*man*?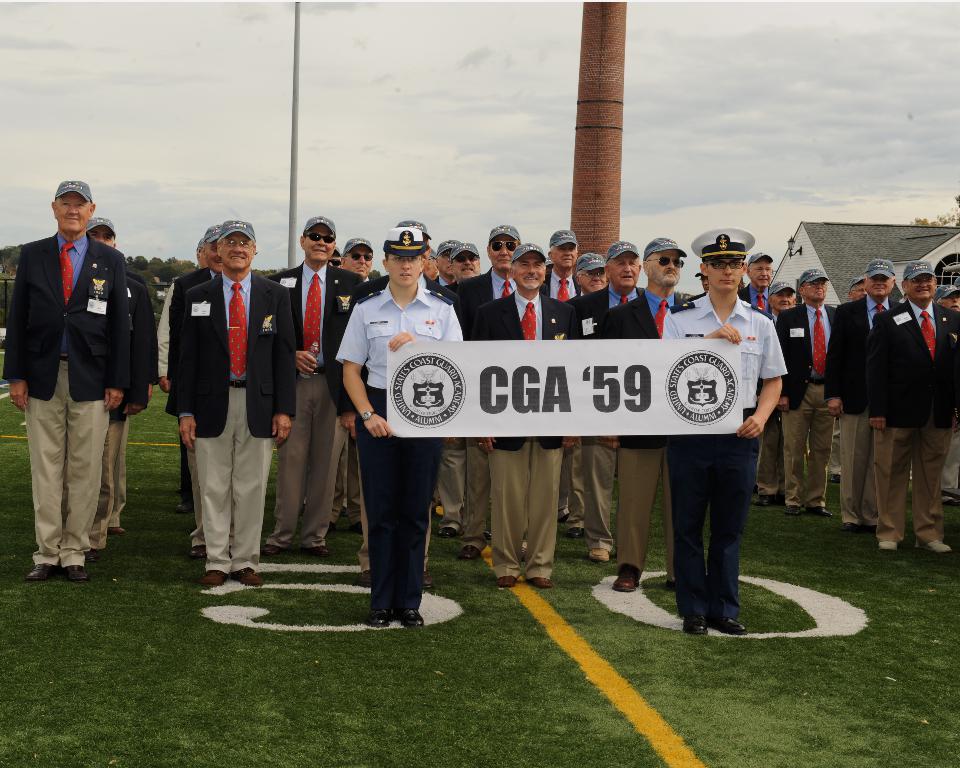
l=566, t=245, r=611, b=532
